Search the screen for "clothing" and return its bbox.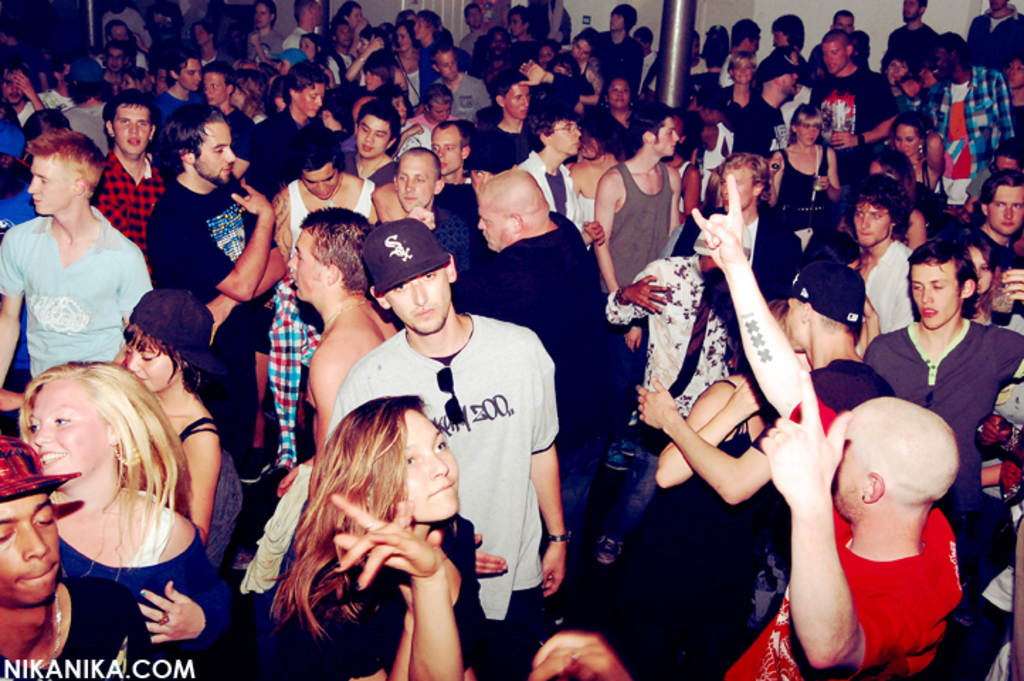
Found: pyautogui.locateOnScreen(808, 70, 901, 194).
